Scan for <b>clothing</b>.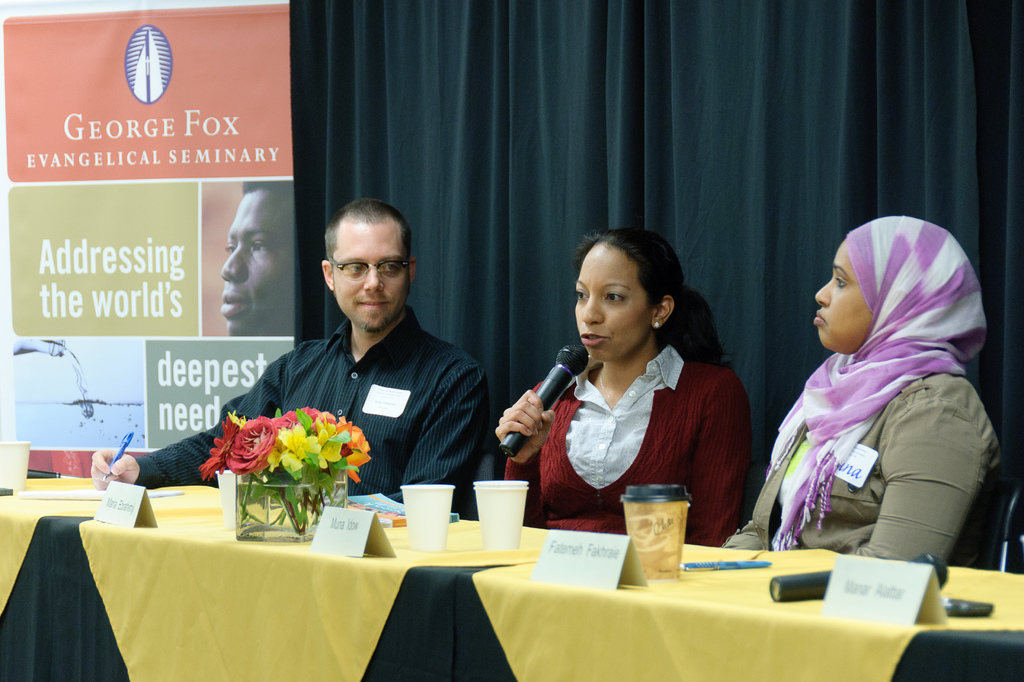
Scan result: box=[771, 354, 993, 575].
